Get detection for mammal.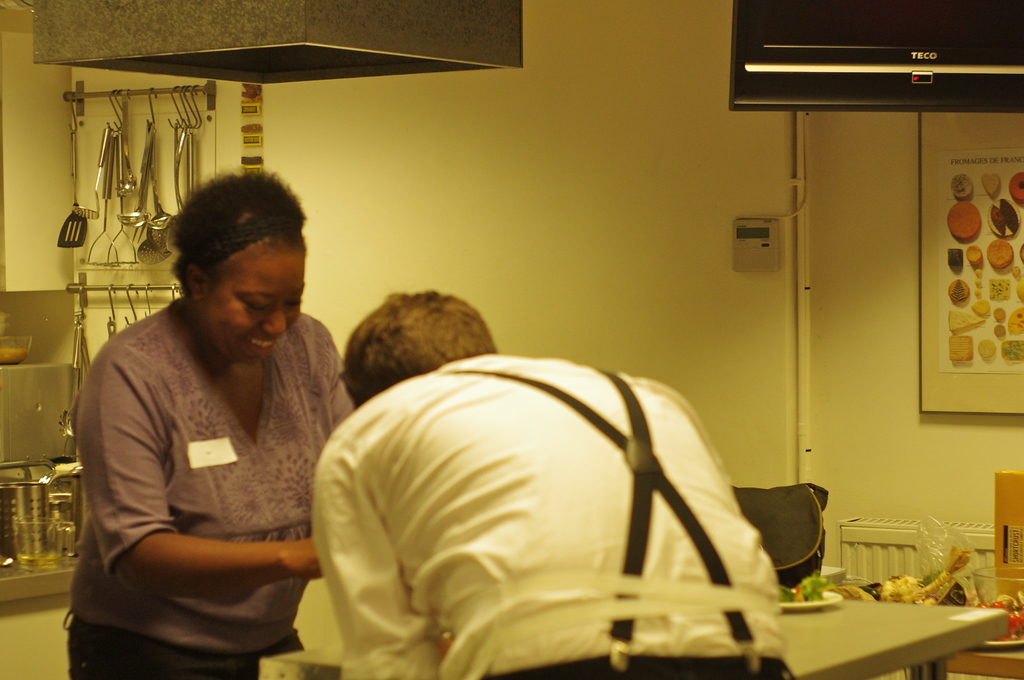
Detection: select_region(45, 220, 355, 660).
